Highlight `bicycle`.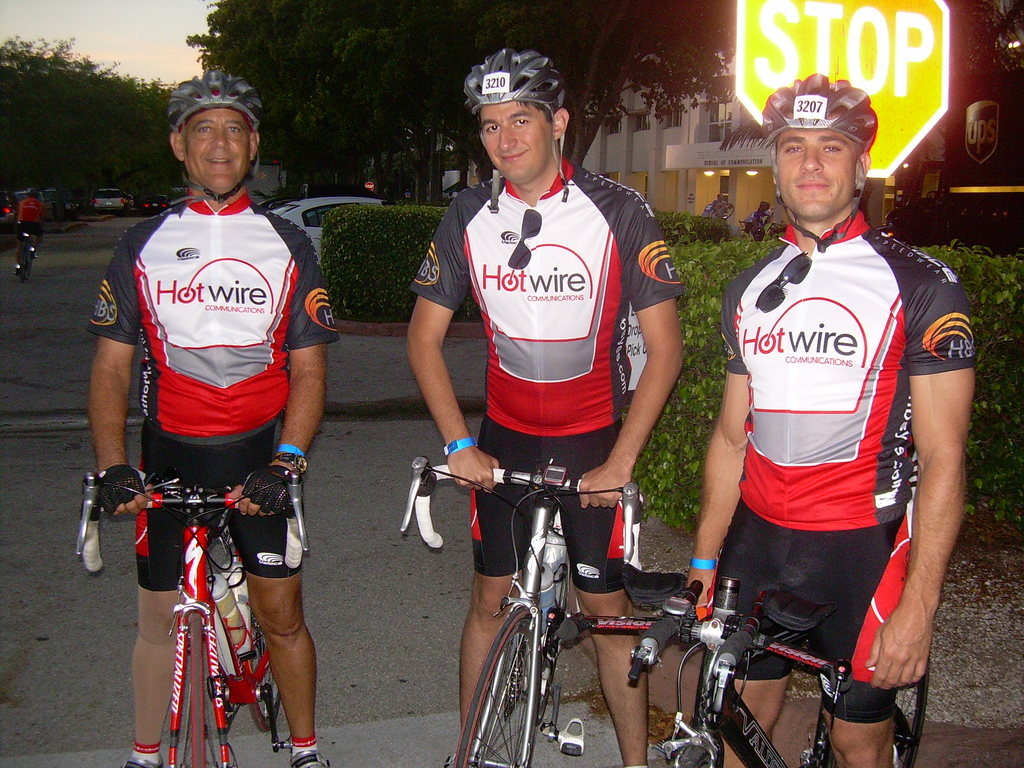
Highlighted region: 552,460,933,698.
